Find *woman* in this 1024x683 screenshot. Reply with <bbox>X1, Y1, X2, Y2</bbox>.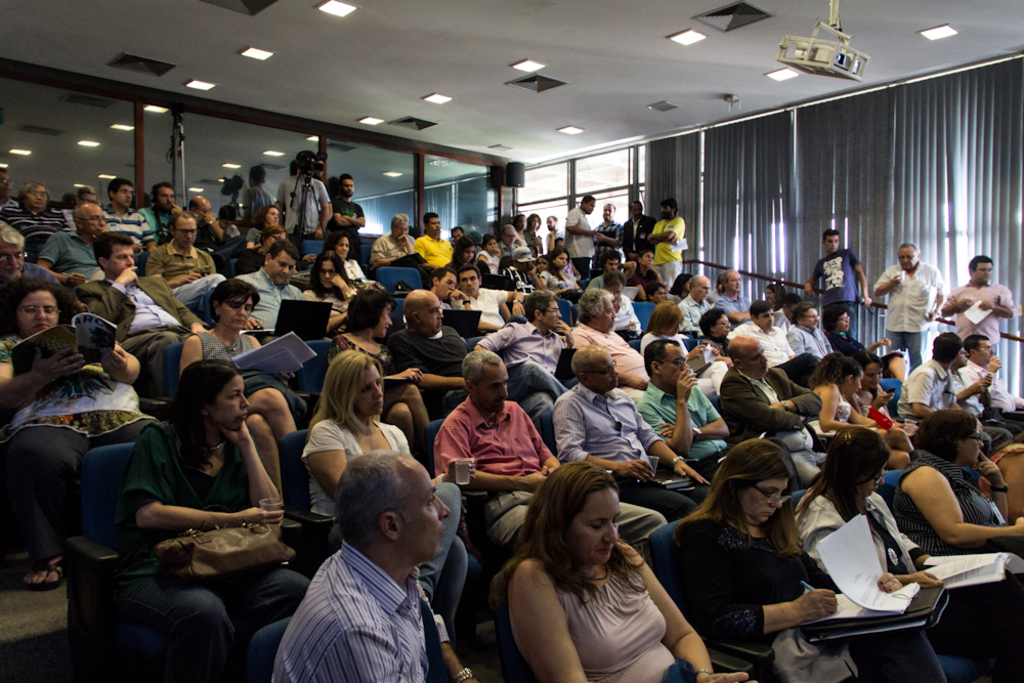
<bbox>637, 301, 729, 387</bbox>.
